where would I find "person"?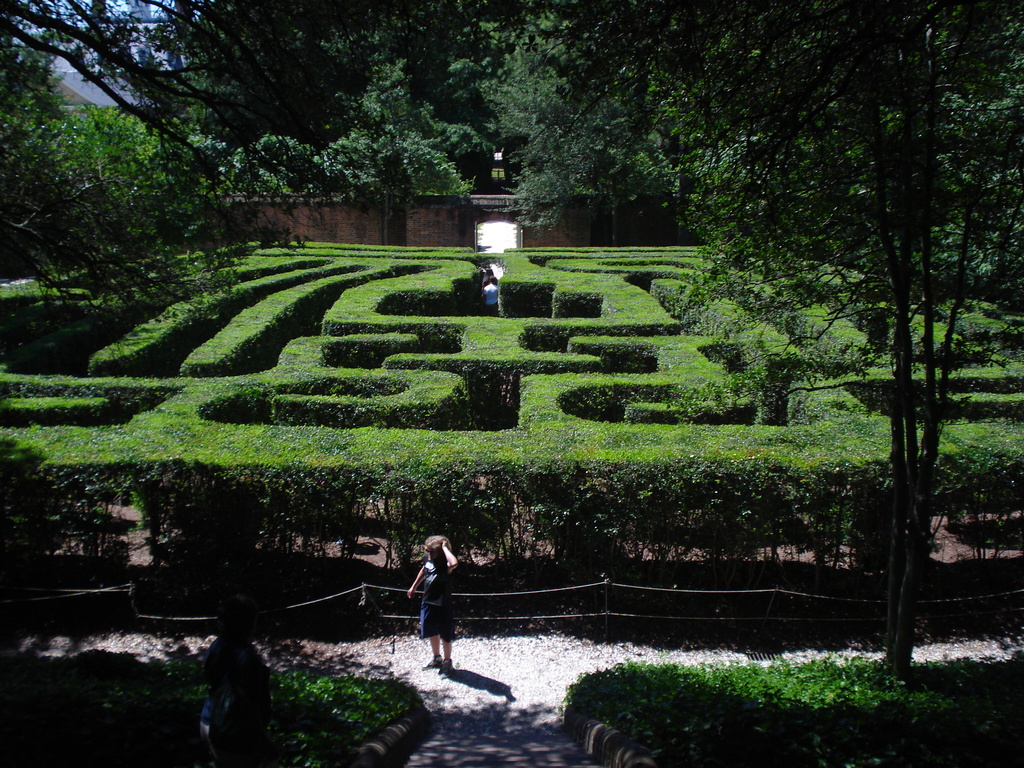
At 406 535 467 697.
